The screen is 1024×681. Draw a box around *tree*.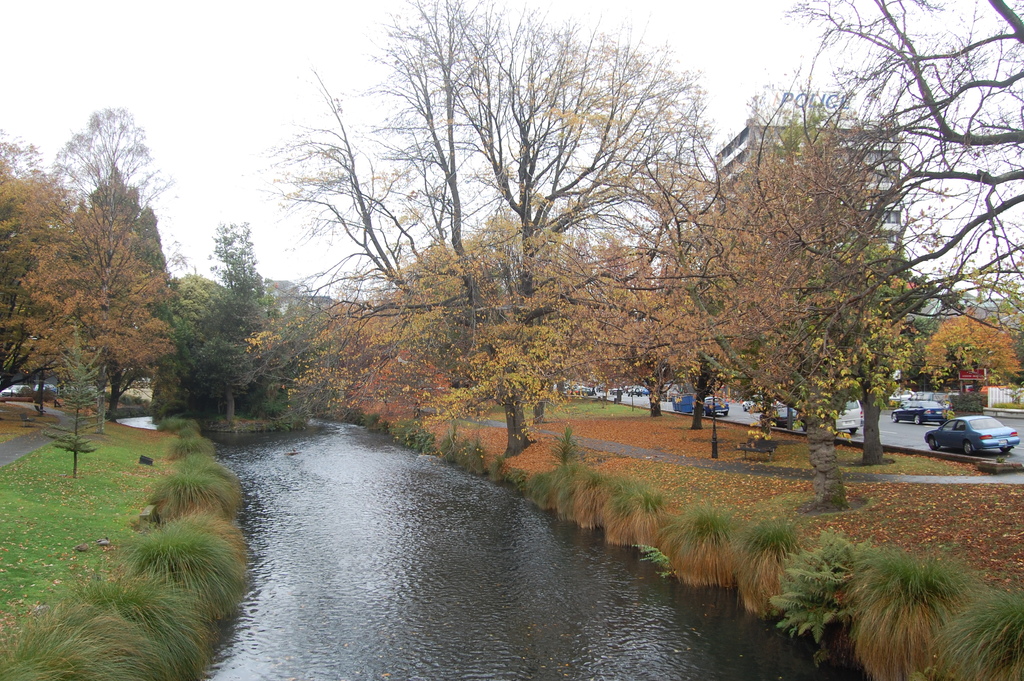
left=166, top=275, right=229, bottom=359.
